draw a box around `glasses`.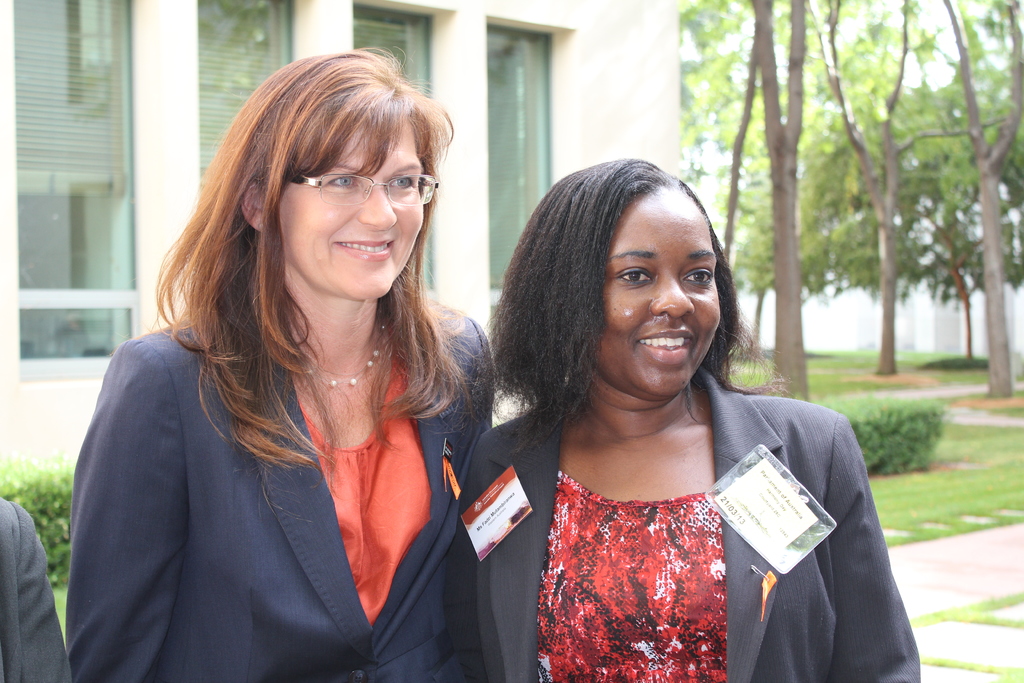
locate(291, 163, 434, 203).
